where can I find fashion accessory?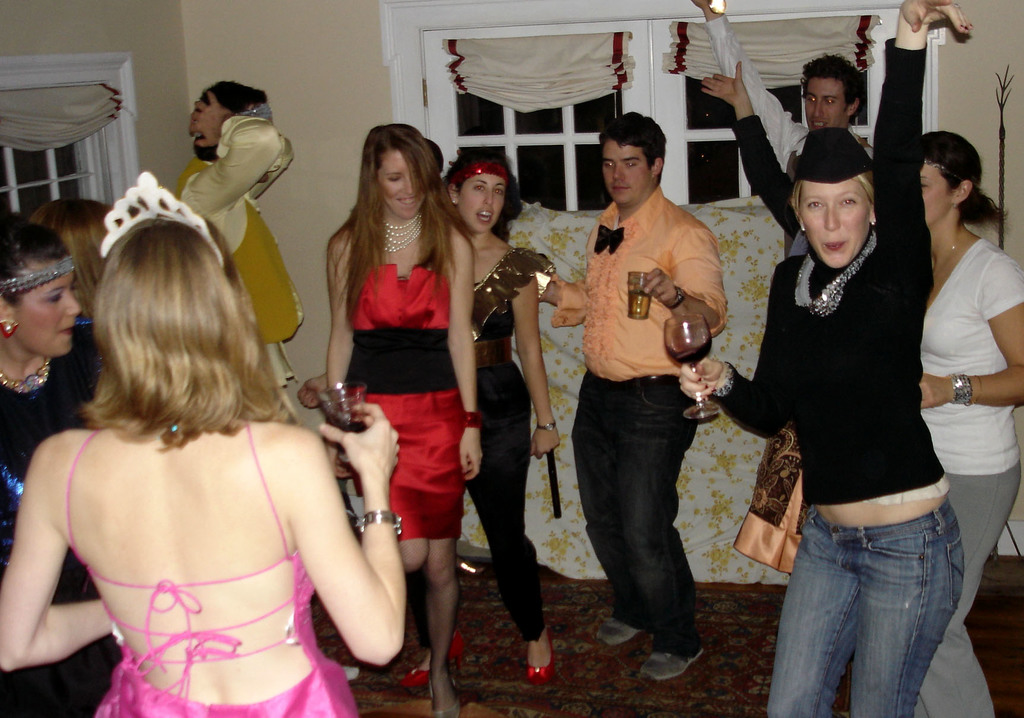
You can find it at l=953, t=373, r=972, b=407.
